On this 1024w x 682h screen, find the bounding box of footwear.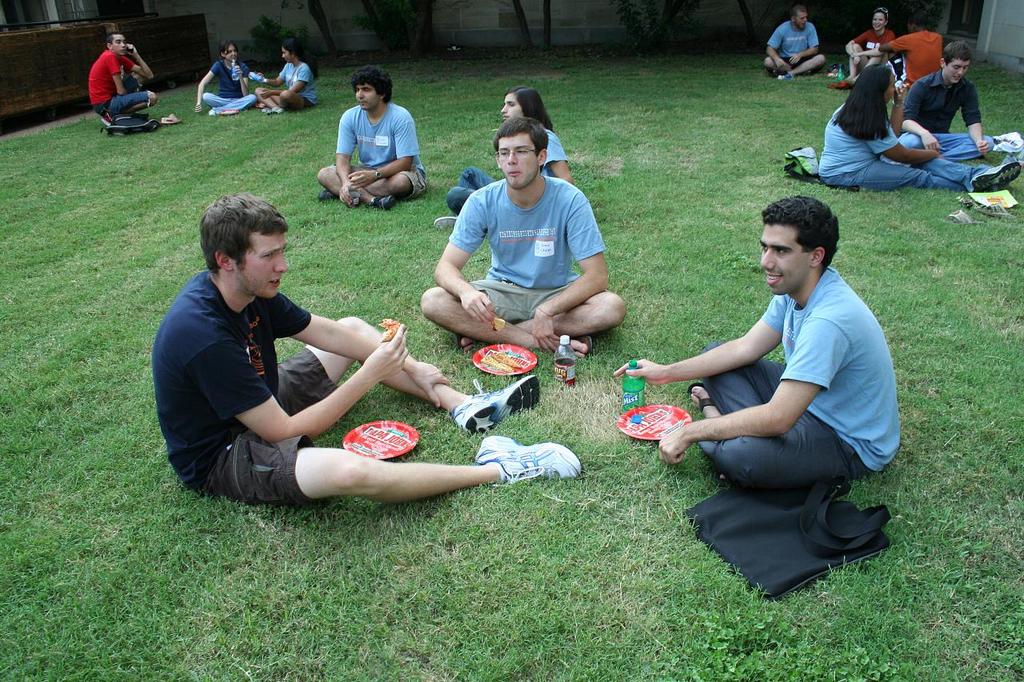
Bounding box: (690,385,716,417).
